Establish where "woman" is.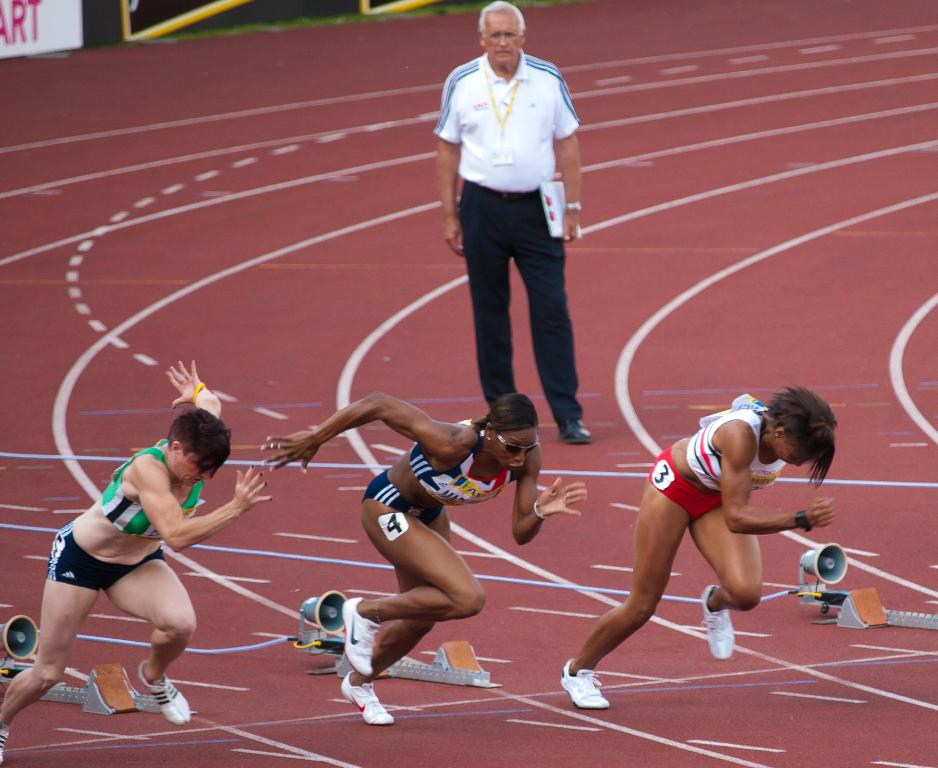
Established at left=562, top=365, right=852, bottom=689.
